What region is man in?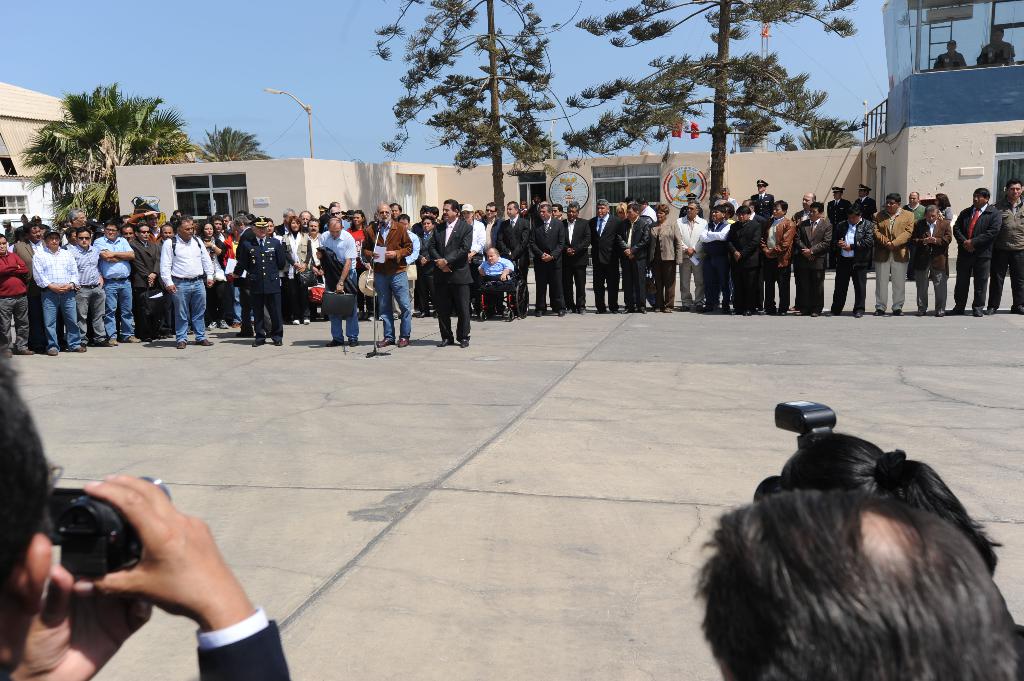
box(0, 339, 291, 680).
